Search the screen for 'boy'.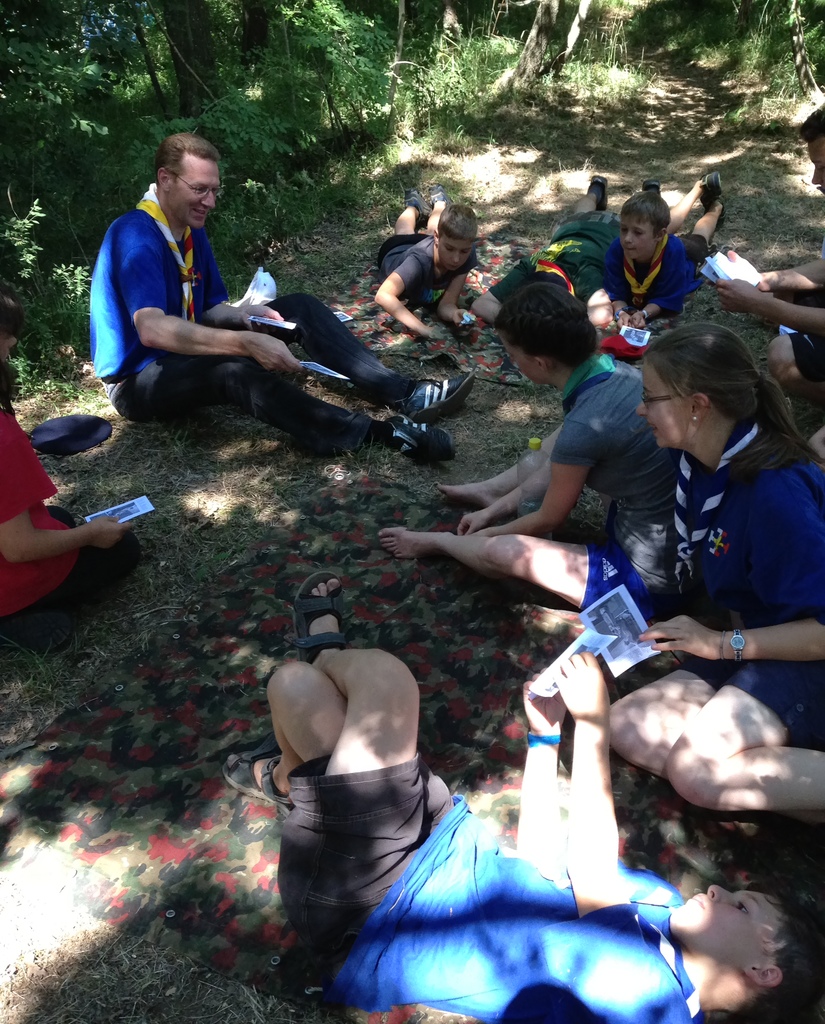
Found at x1=223, y1=573, x2=815, y2=1023.
